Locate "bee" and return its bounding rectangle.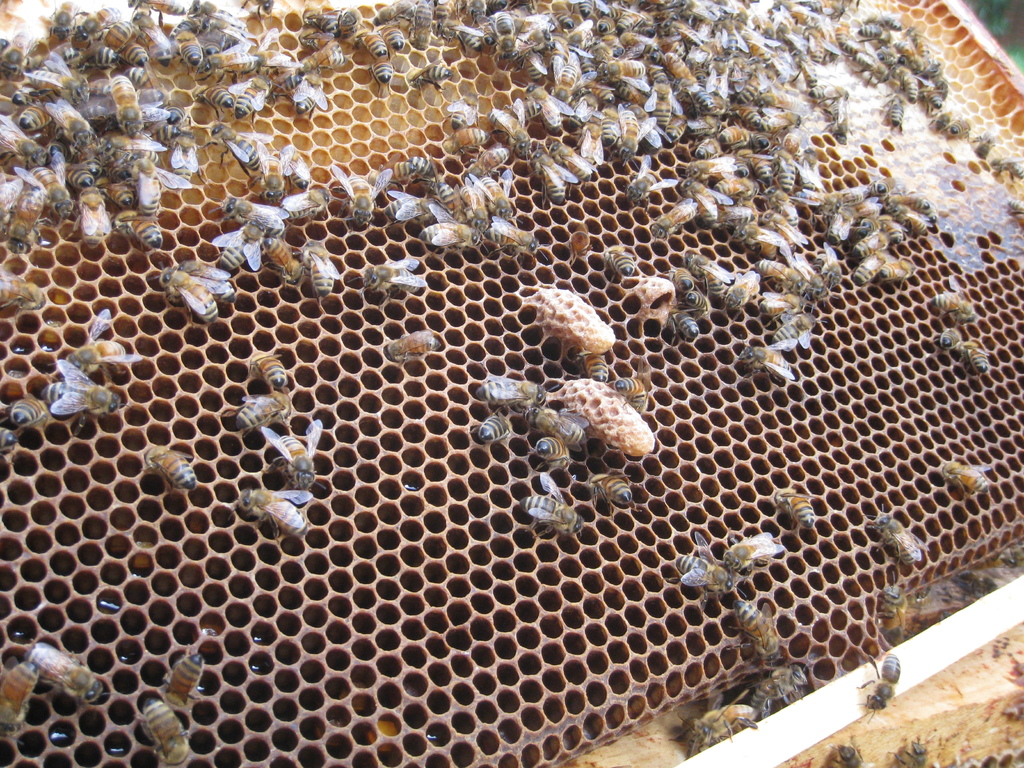
[305, 244, 340, 293].
